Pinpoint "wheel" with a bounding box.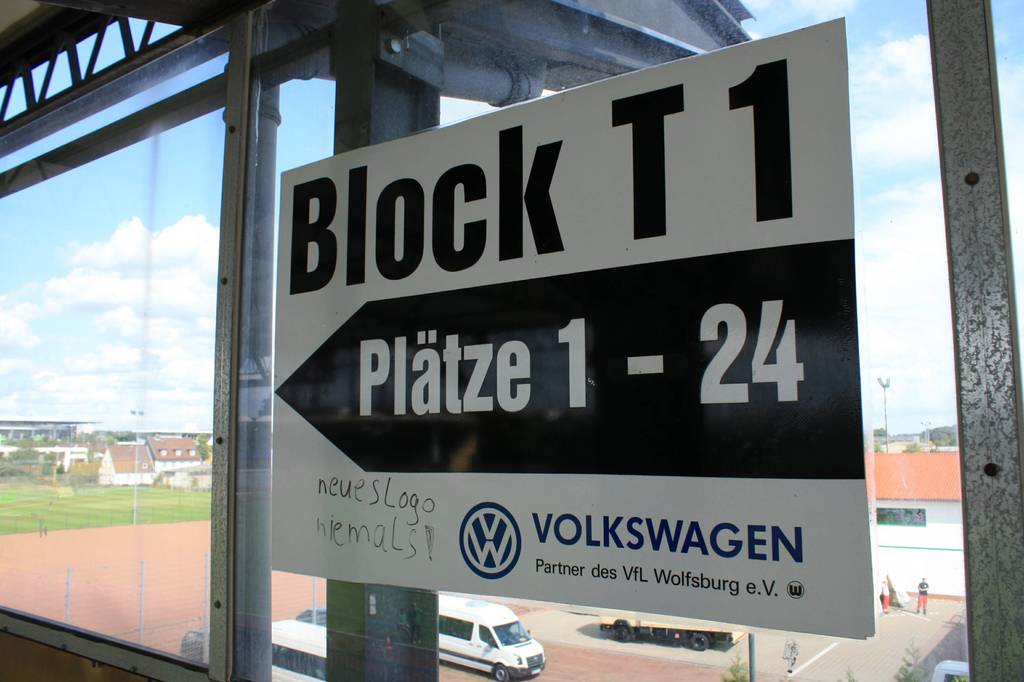
box(618, 626, 633, 640).
